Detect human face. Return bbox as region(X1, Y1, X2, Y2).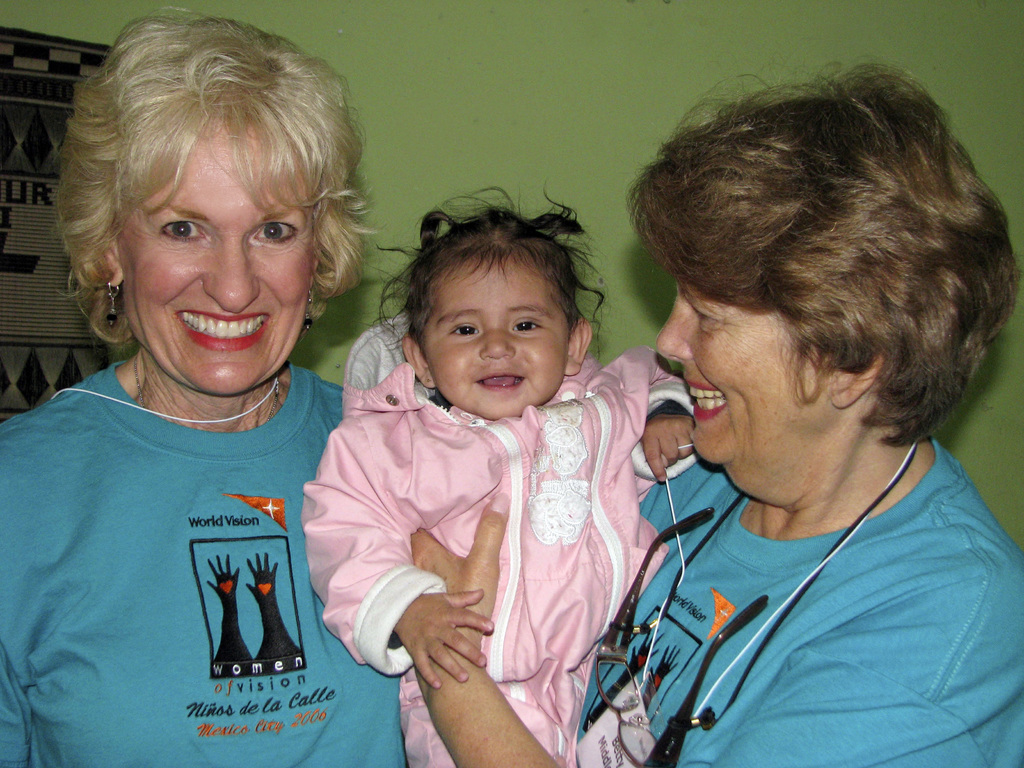
region(660, 280, 822, 472).
